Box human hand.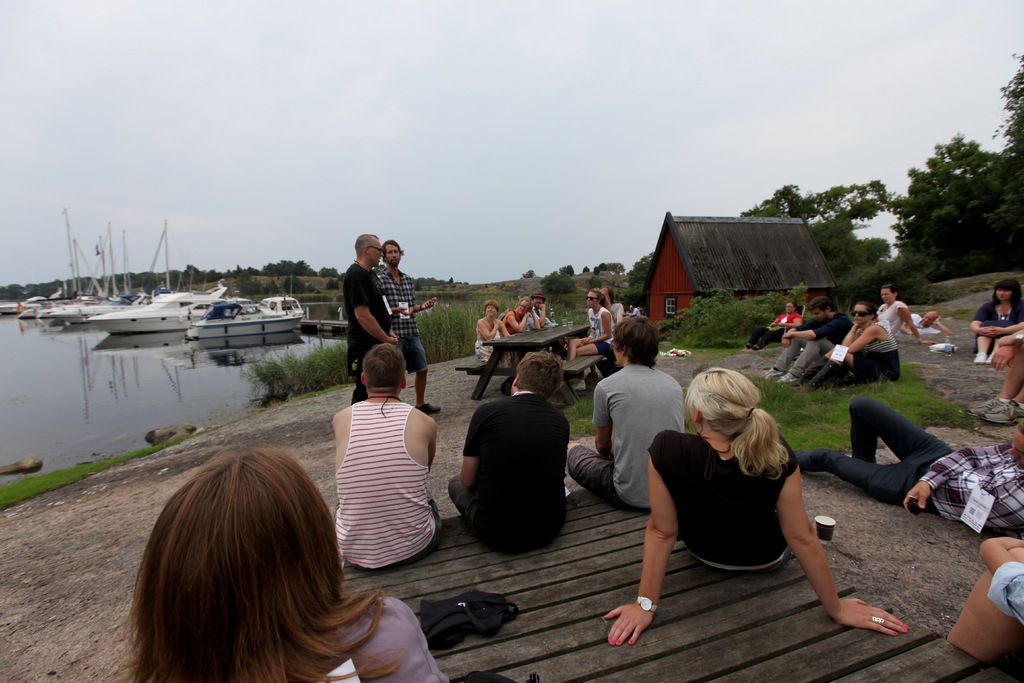
527, 307, 534, 313.
